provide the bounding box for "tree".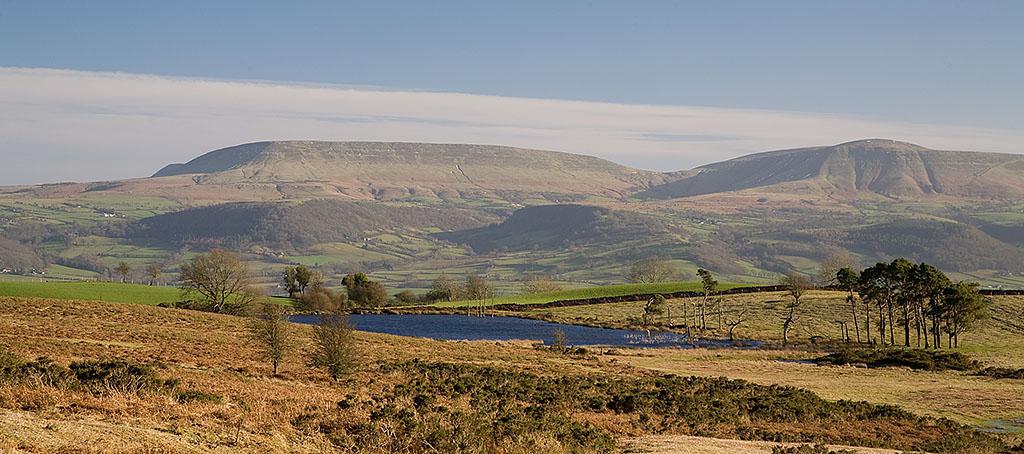
l=836, t=257, r=978, b=357.
